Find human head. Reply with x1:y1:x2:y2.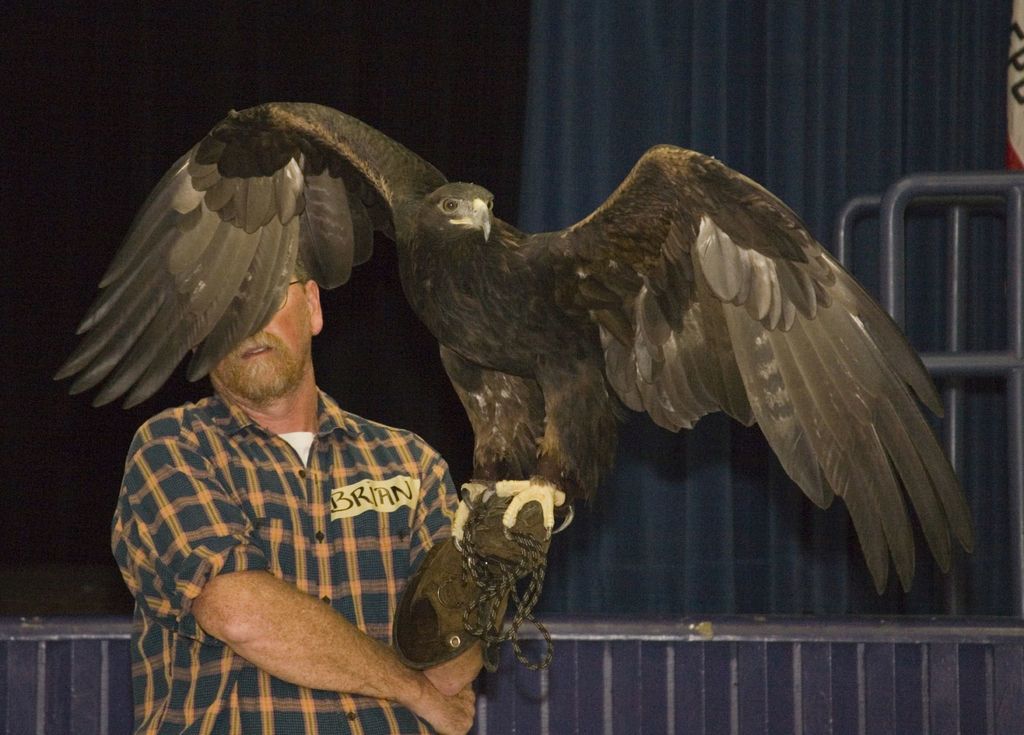
161:254:349:422.
